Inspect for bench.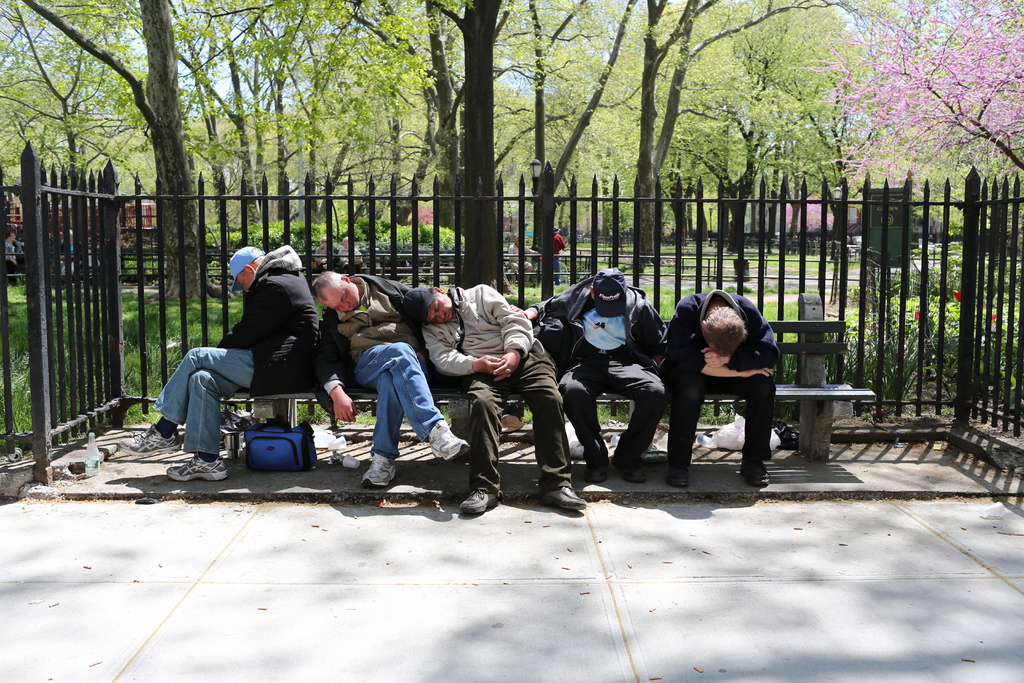
Inspection: locate(232, 292, 871, 459).
